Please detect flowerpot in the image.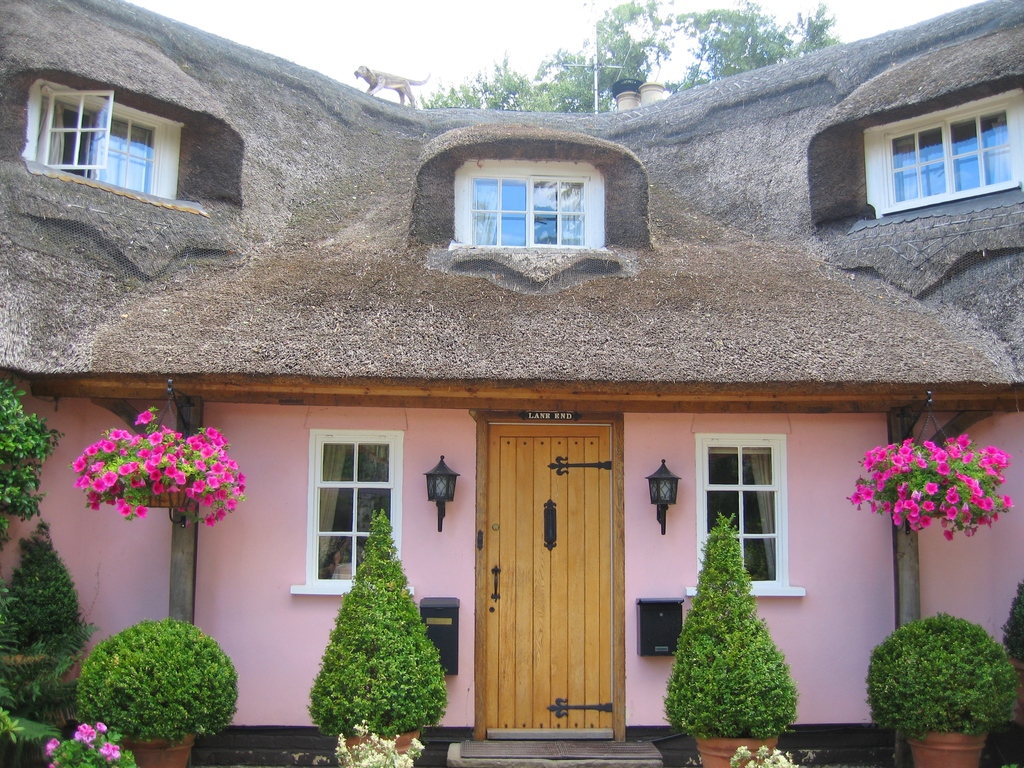
pyautogui.locateOnScreen(118, 738, 196, 767).
